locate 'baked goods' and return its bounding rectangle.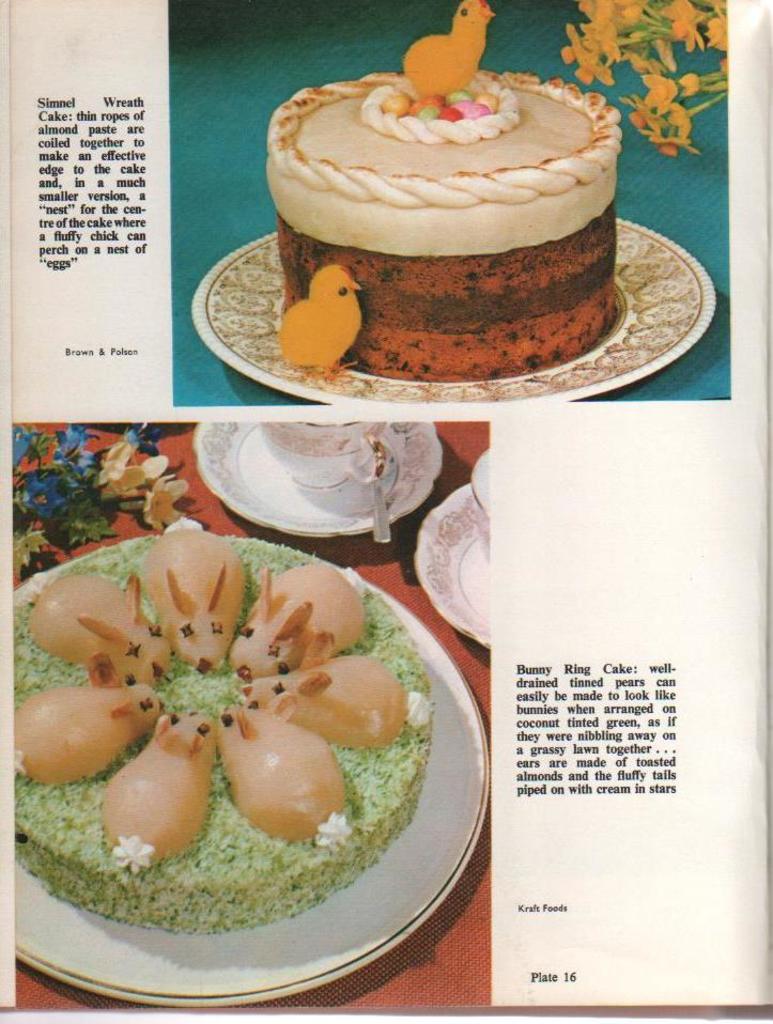
266,76,630,376.
